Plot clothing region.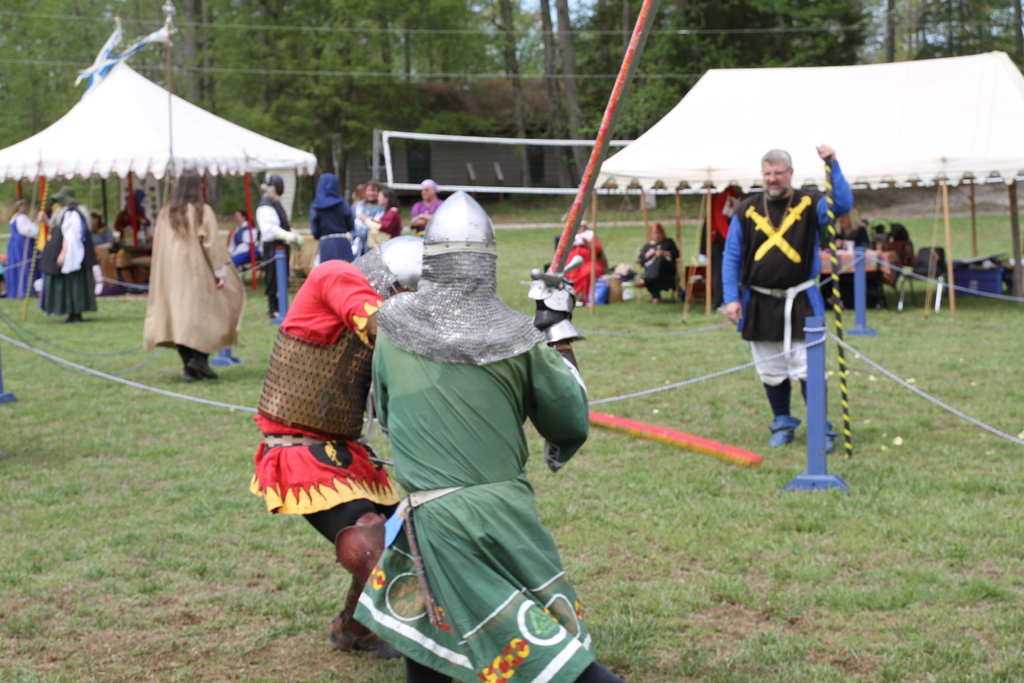
Plotted at {"left": 354, "top": 202, "right": 388, "bottom": 243}.
